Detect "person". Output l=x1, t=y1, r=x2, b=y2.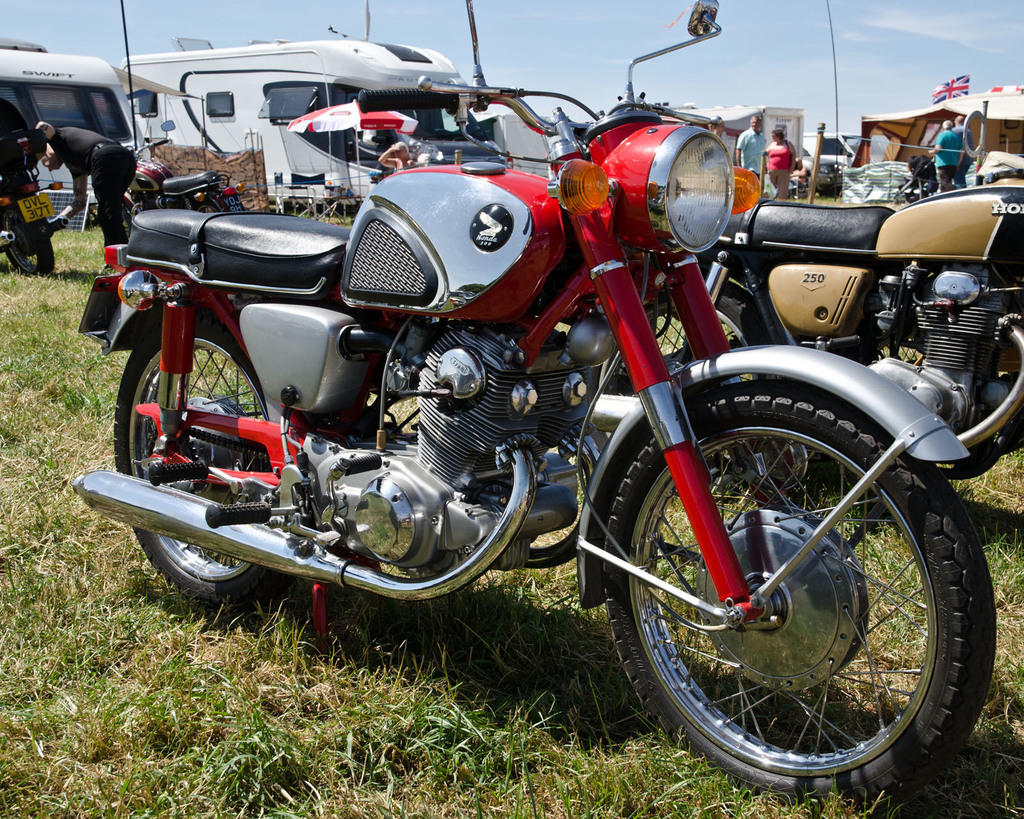
l=35, t=122, r=138, b=267.
